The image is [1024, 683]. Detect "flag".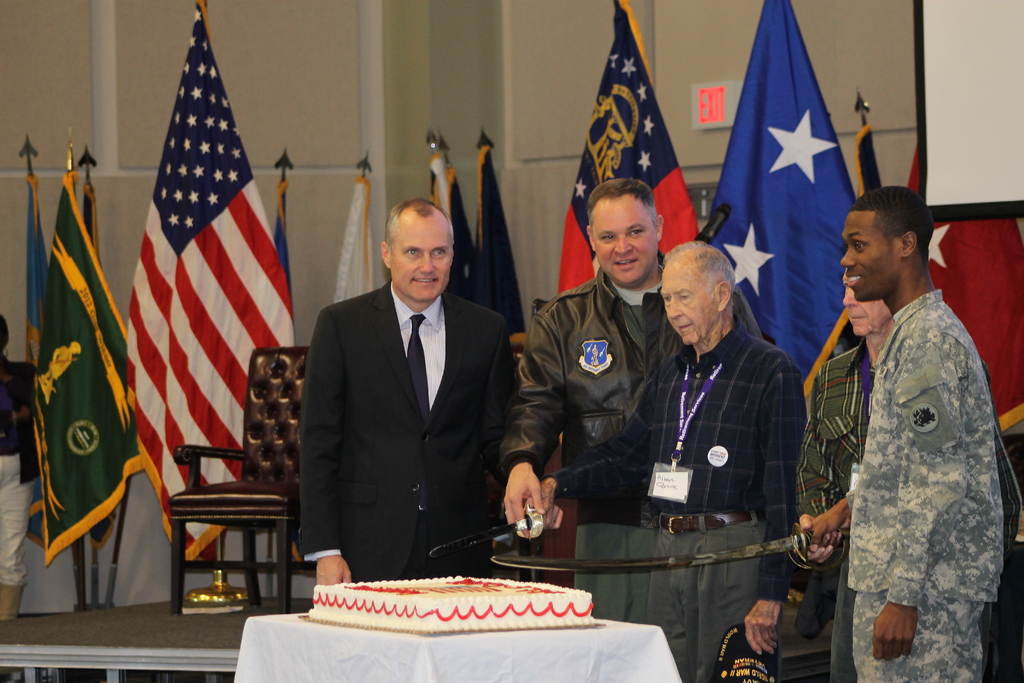
Detection: select_region(76, 168, 116, 280).
